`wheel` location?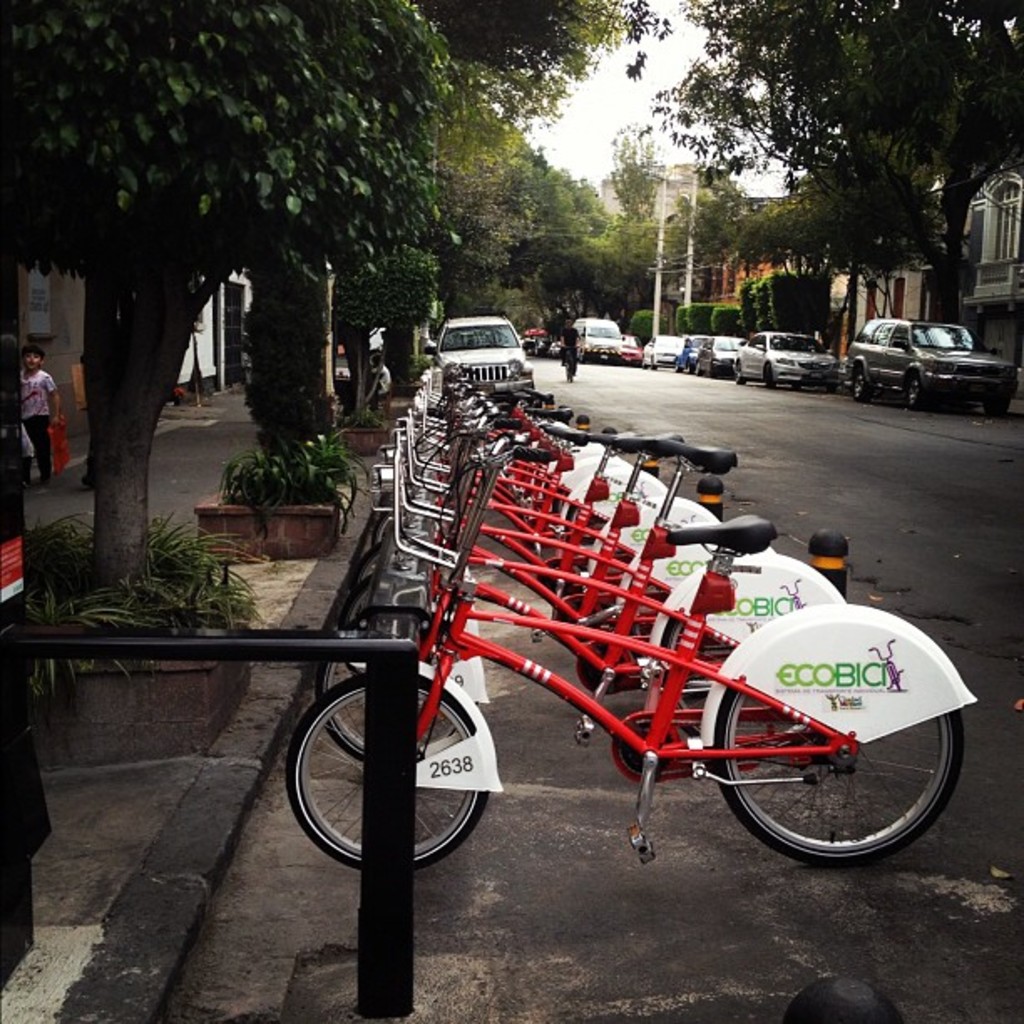
box=[350, 542, 387, 587]
